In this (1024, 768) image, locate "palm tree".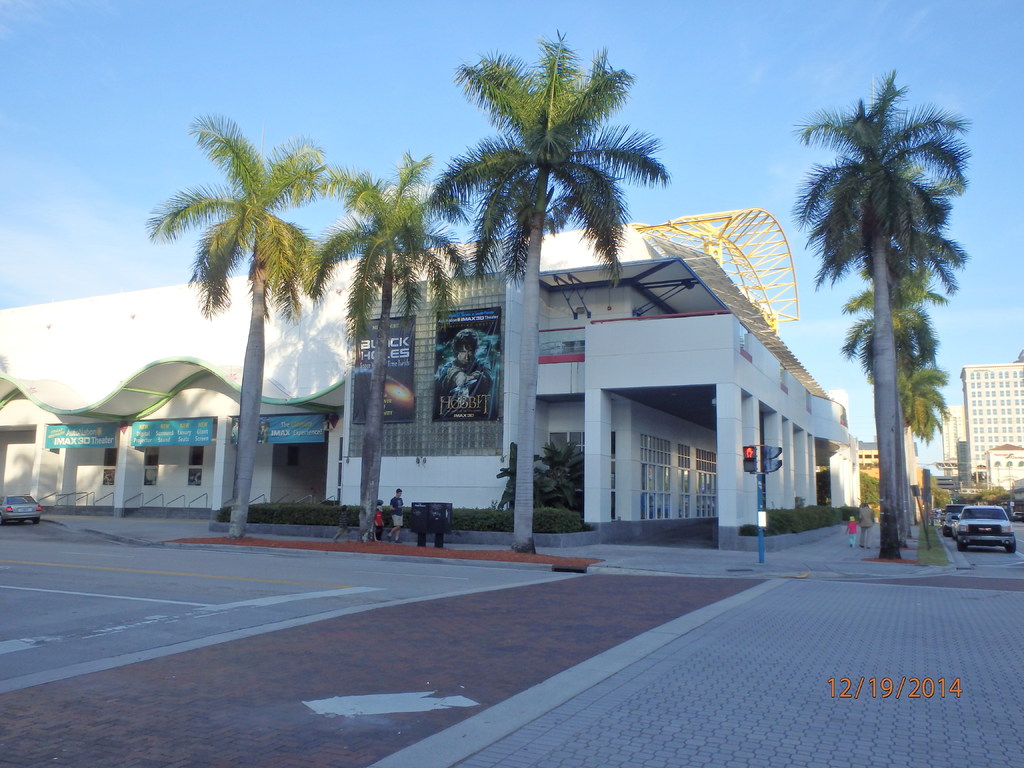
Bounding box: l=322, t=177, r=477, b=564.
